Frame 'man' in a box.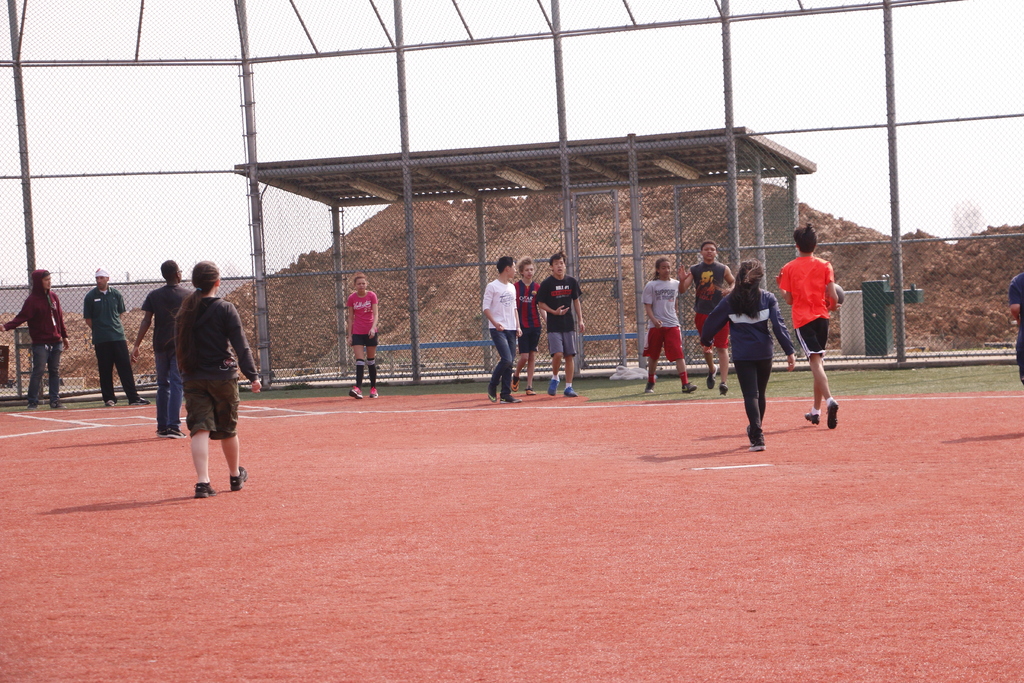
{"x1": 0, "y1": 265, "x2": 70, "y2": 410}.
